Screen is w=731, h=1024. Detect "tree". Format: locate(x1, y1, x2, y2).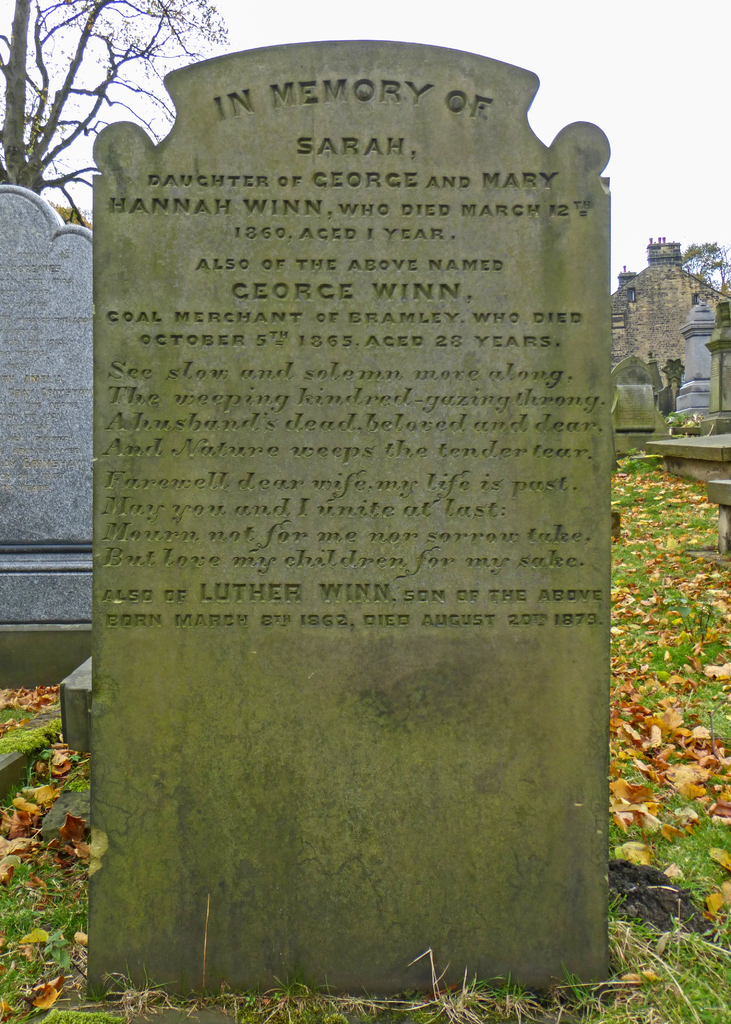
locate(678, 240, 730, 280).
